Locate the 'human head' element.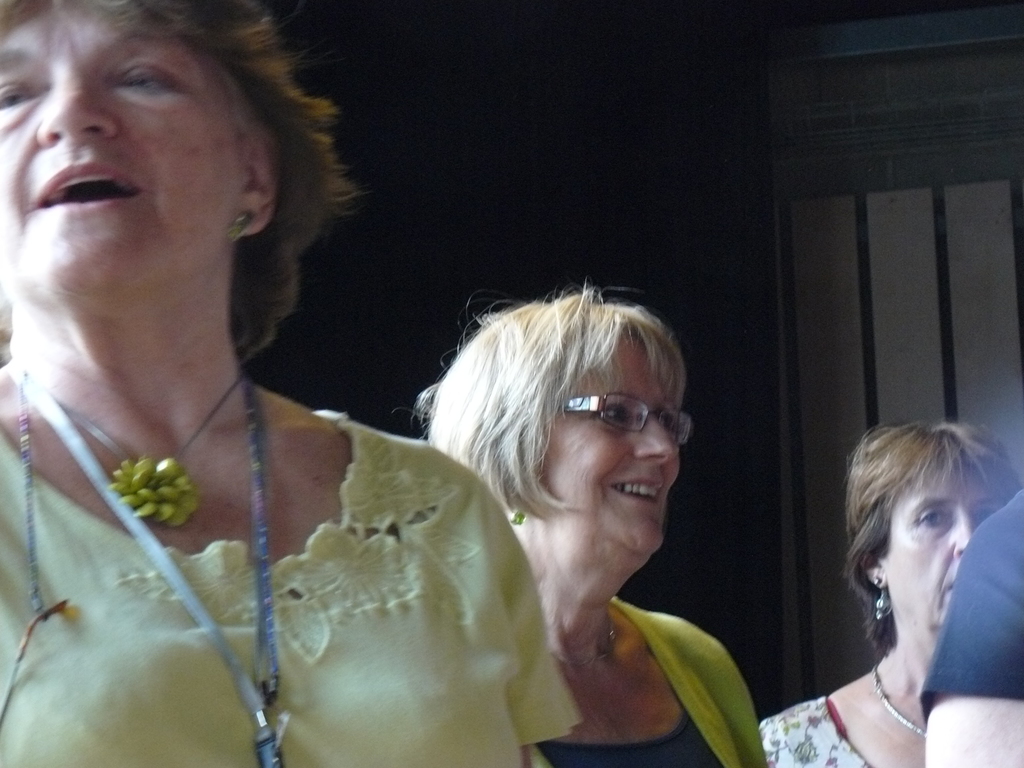
Element bbox: [851, 422, 1012, 636].
